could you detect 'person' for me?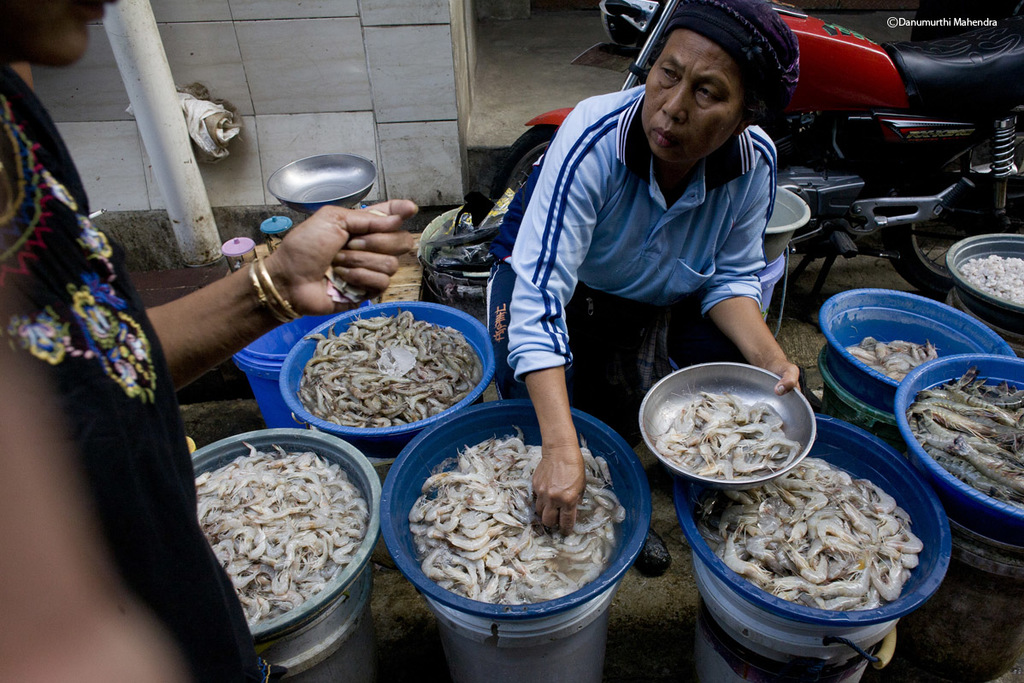
Detection result: (485, 0, 802, 576).
